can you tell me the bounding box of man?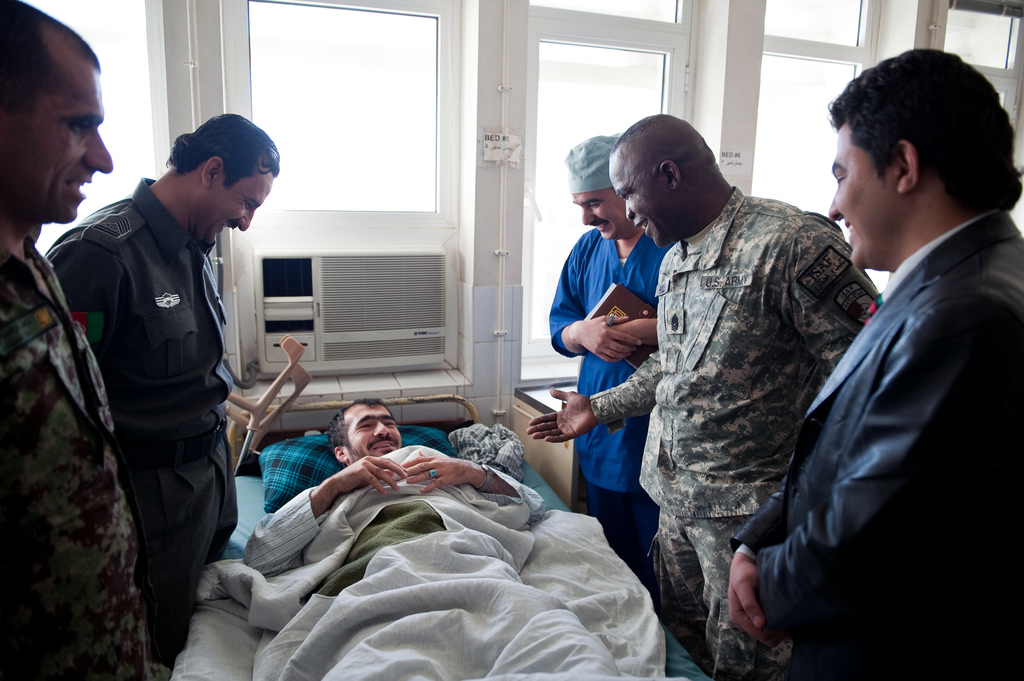
<region>44, 111, 281, 669</region>.
